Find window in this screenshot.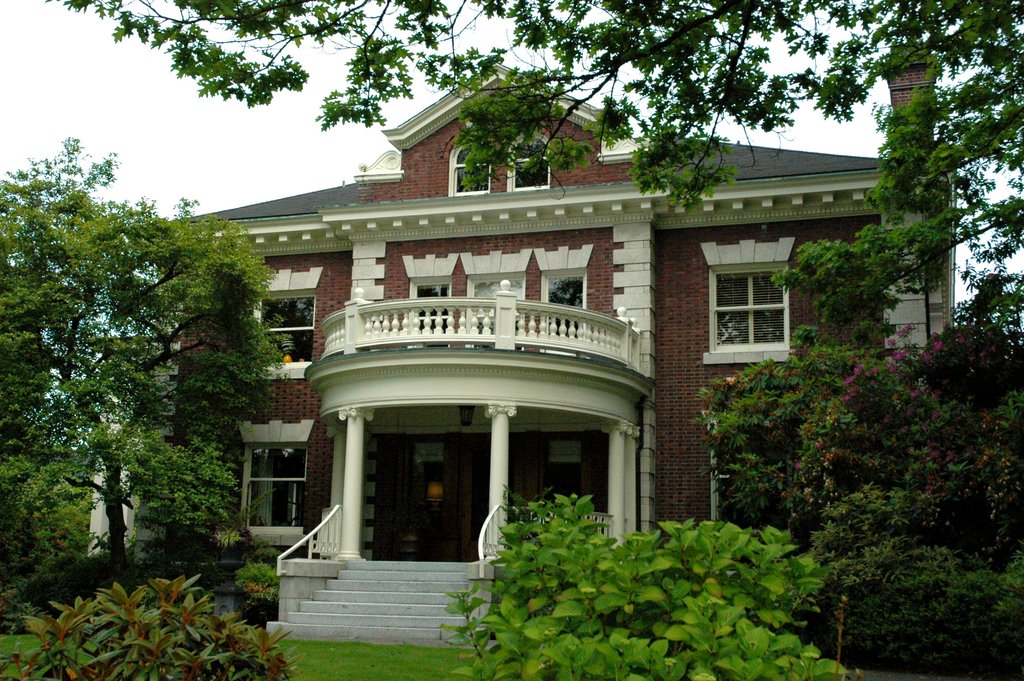
The bounding box for window is 509, 132, 548, 188.
